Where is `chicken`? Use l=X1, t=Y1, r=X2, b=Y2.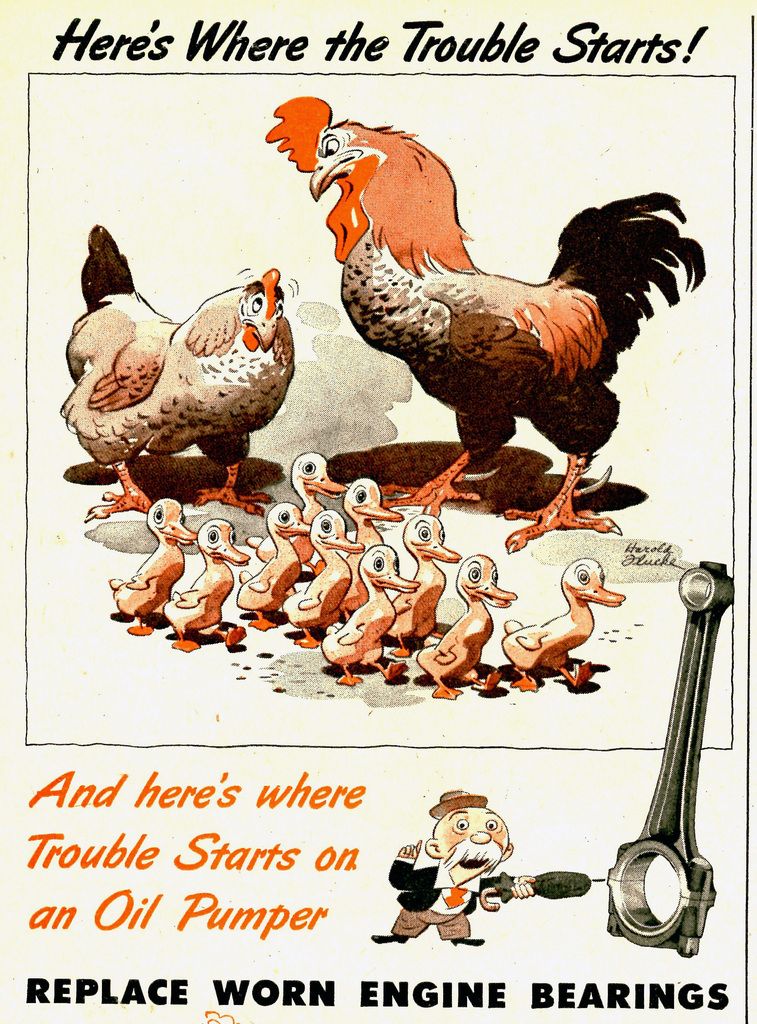
l=56, t=223, r=299, b=526.
